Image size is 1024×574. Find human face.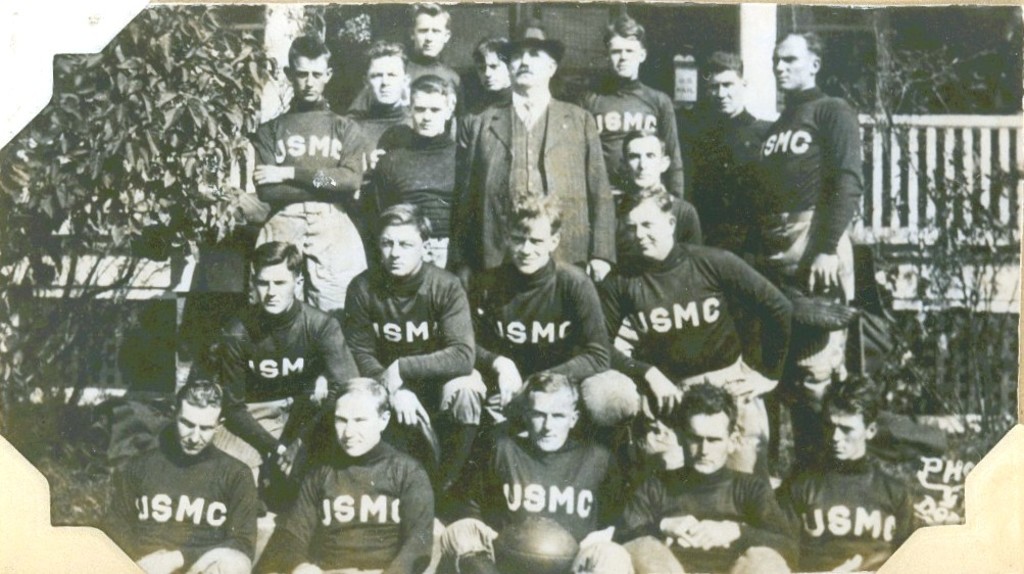
pyautogui.locateOnScreen(364, 58, 400, 103).
